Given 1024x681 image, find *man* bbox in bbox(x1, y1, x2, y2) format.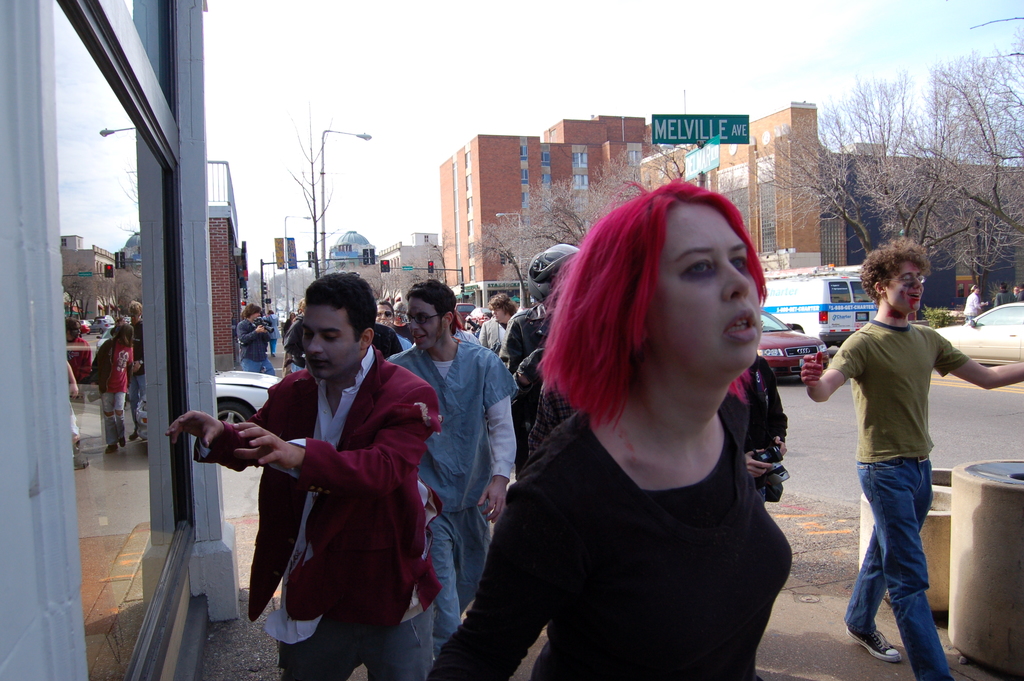
bbox(801, 239, 1023, 680).
